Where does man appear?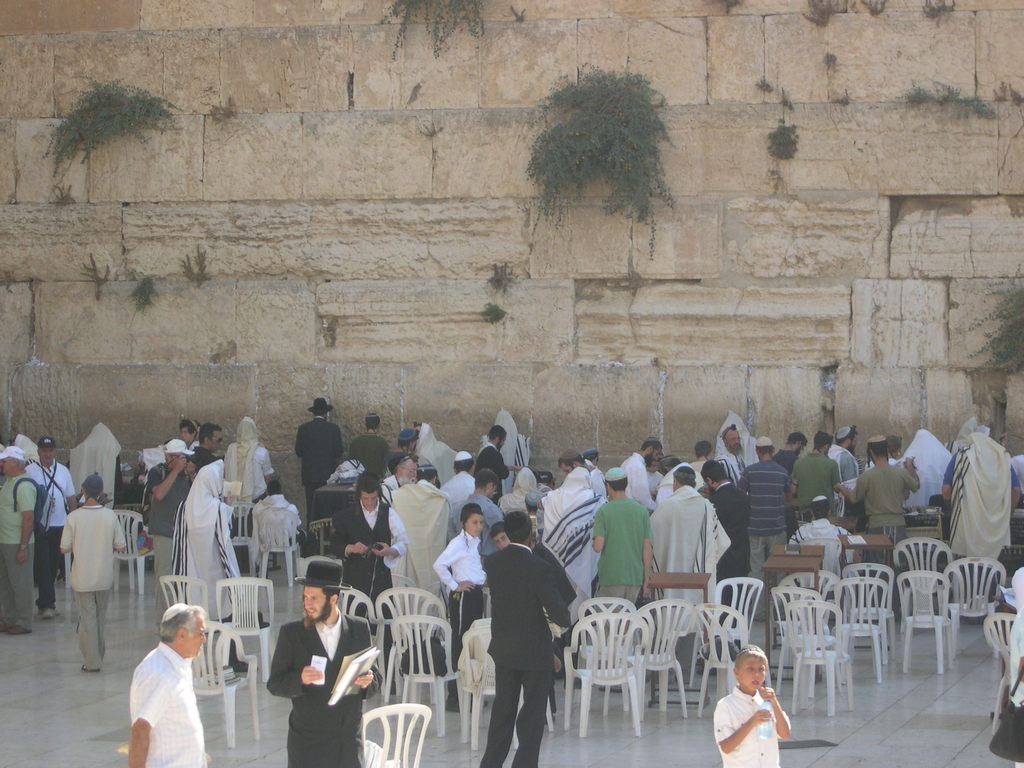
Appears at box=[24, 438, 76, 618].
